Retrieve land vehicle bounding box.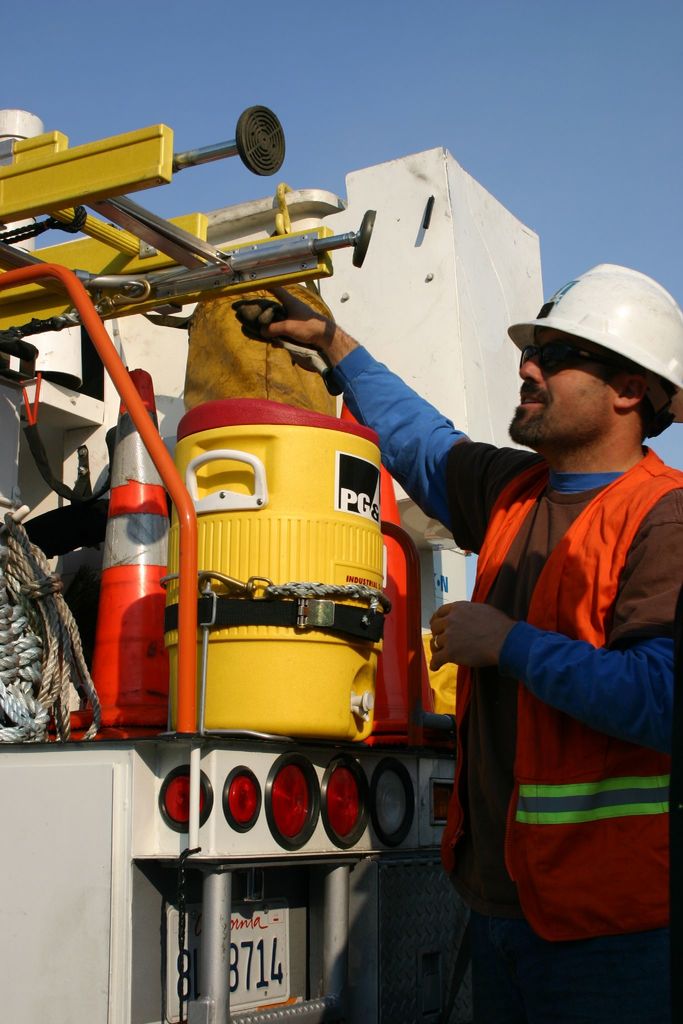
Bounding box: BBox(0, 105, 456, 1023).
